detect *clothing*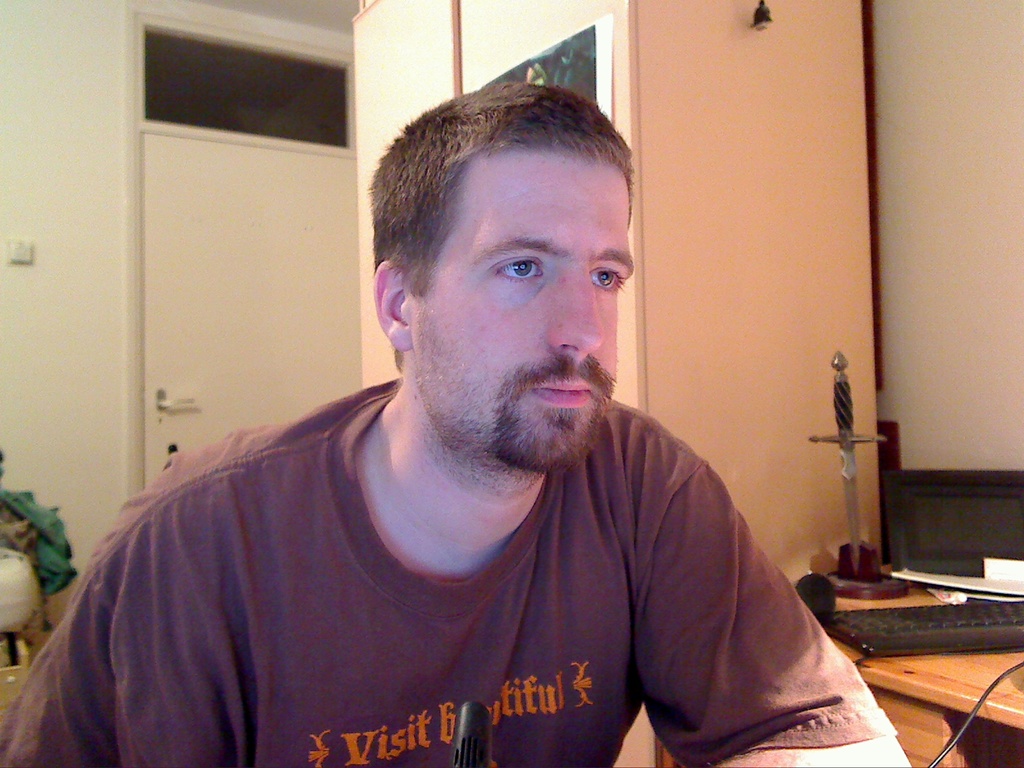
<region>36, 387, 906, 757</region>
